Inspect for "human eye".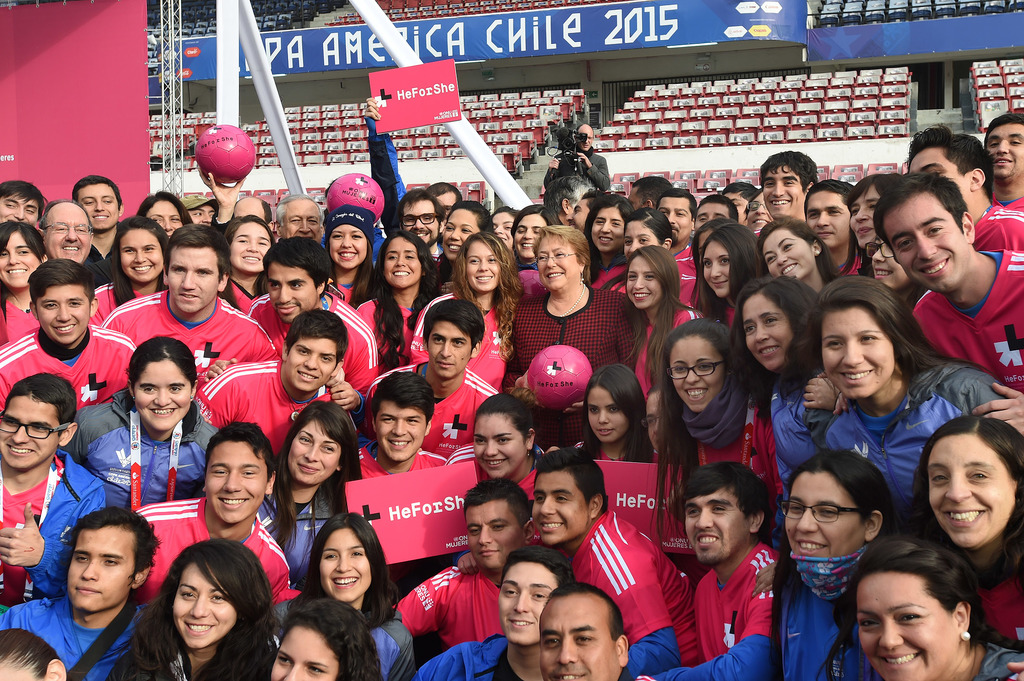
Inspection: <bbox>639, 234, 648, 244</bbox>.
